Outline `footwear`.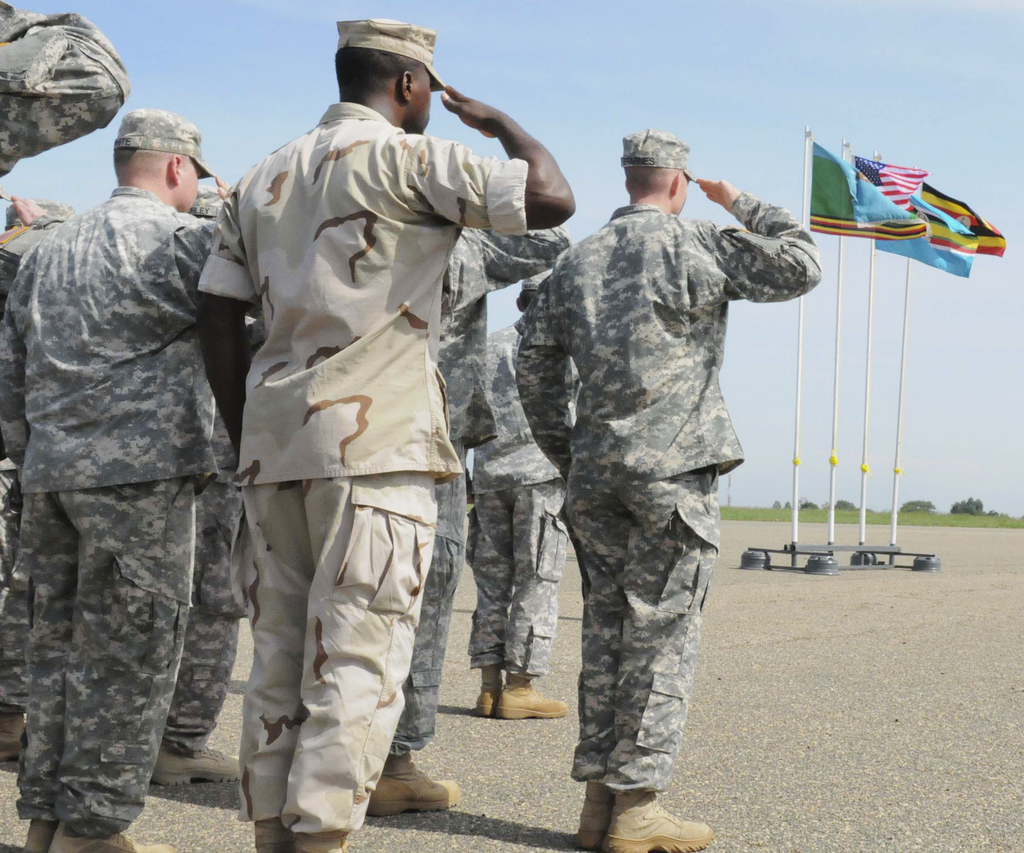
Outline: bbox=[373, 759, 457, 810].
